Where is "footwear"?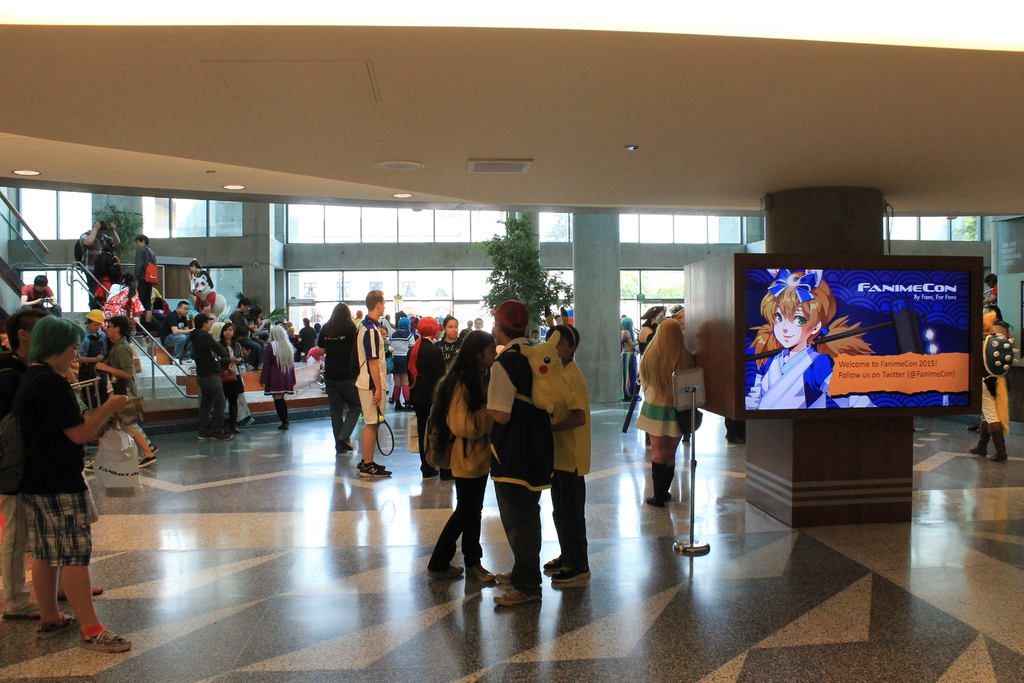
[194, 426, 220, 440].
